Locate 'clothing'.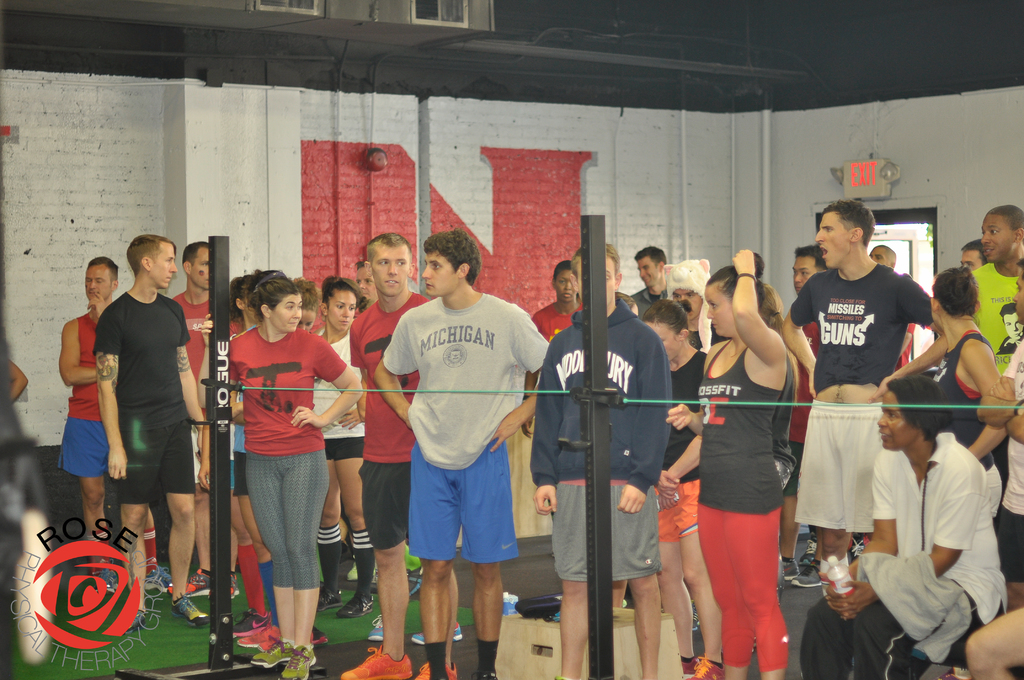
Bounding box: crop(310, 320, 365, 458).
